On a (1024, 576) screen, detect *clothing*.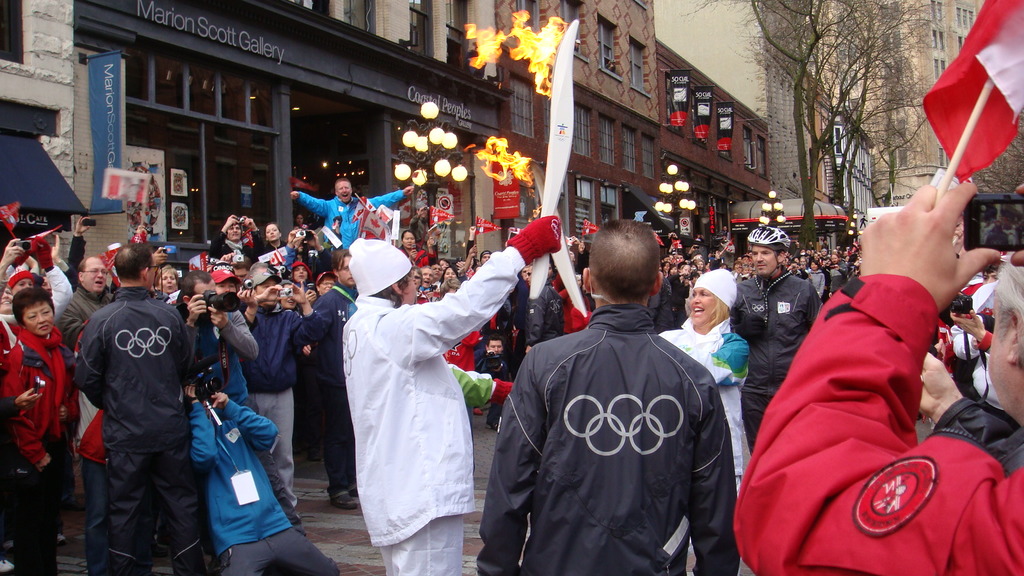
select_region(336, 246, 527, 575).
